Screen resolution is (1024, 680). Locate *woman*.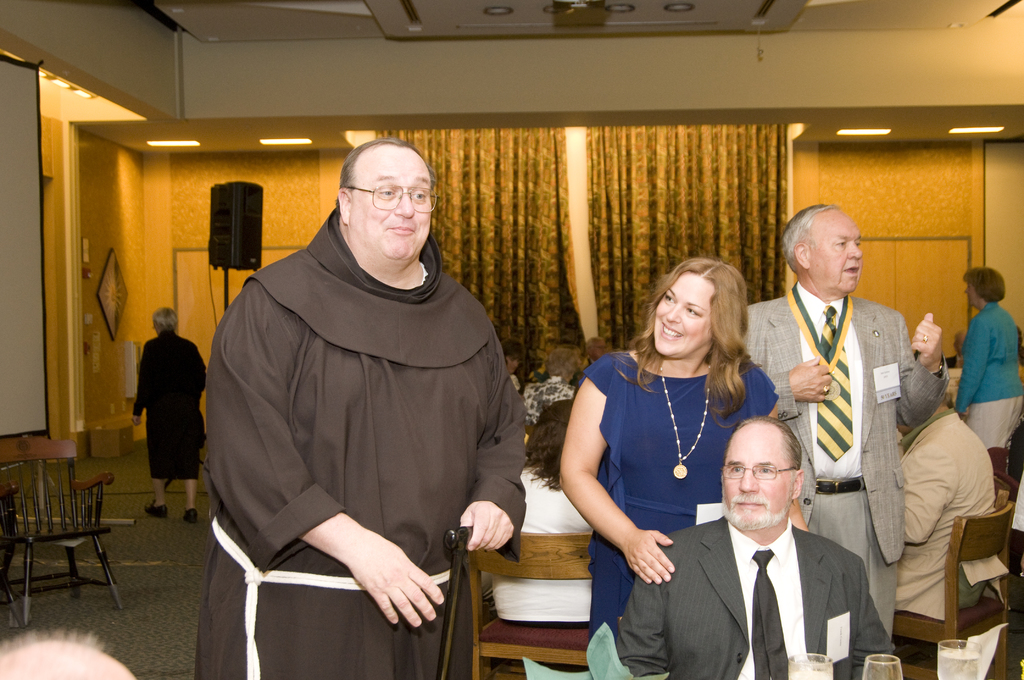
<region>573, 260, 774, 668</region>.
